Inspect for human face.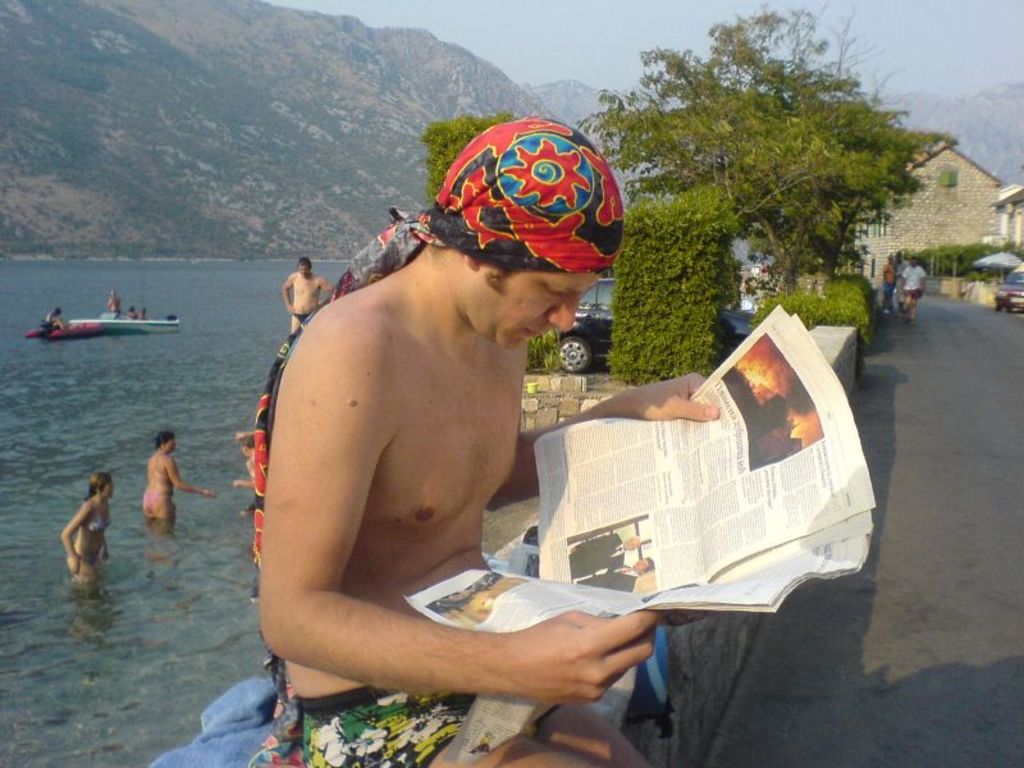
Inspection: [left=296, top=266, right=311, bottom=280].
